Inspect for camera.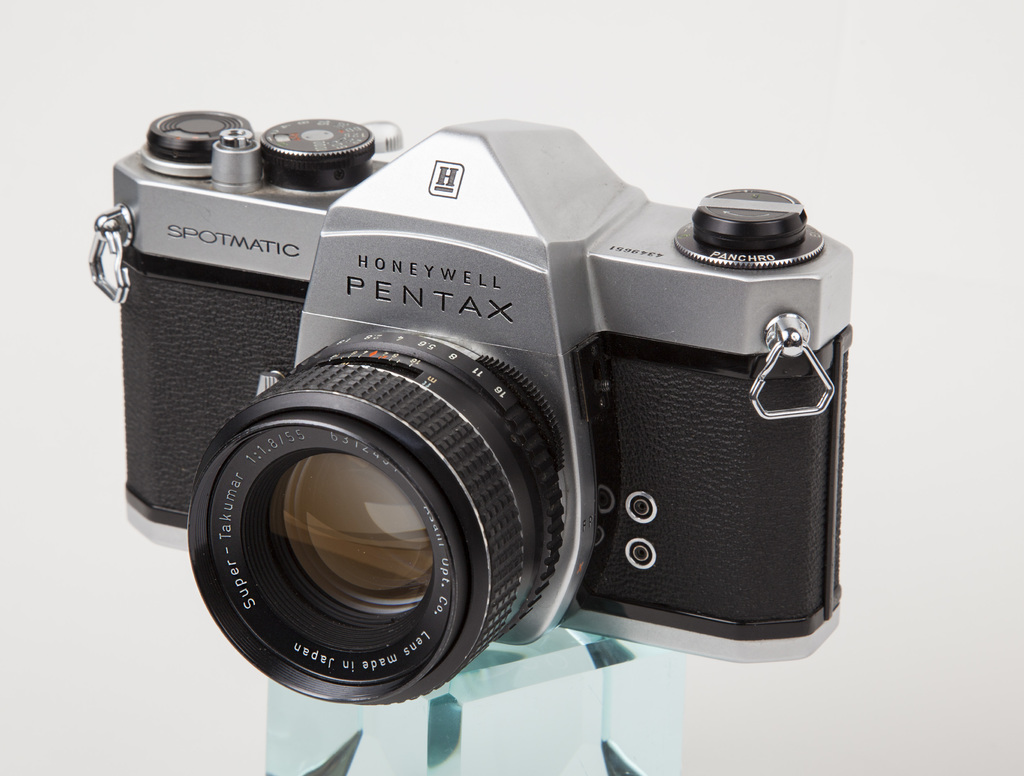
Inspection: 87:105:860:710.
